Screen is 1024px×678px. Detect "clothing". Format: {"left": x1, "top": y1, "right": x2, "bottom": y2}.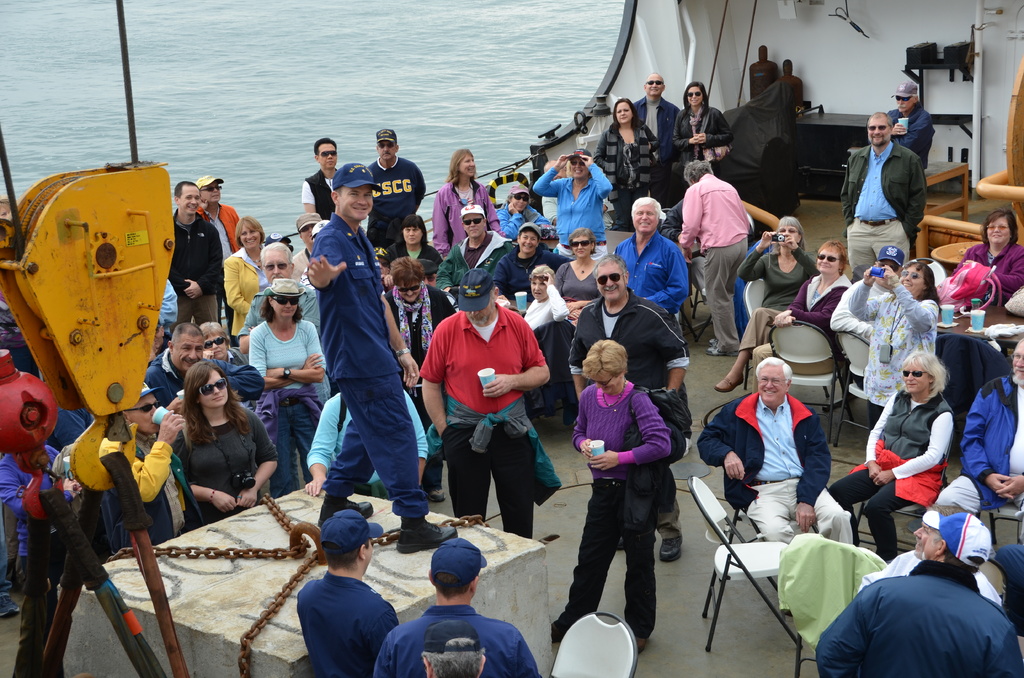
{"left": 938, "top": 376, "right": 1023, "bottom": 517}.
